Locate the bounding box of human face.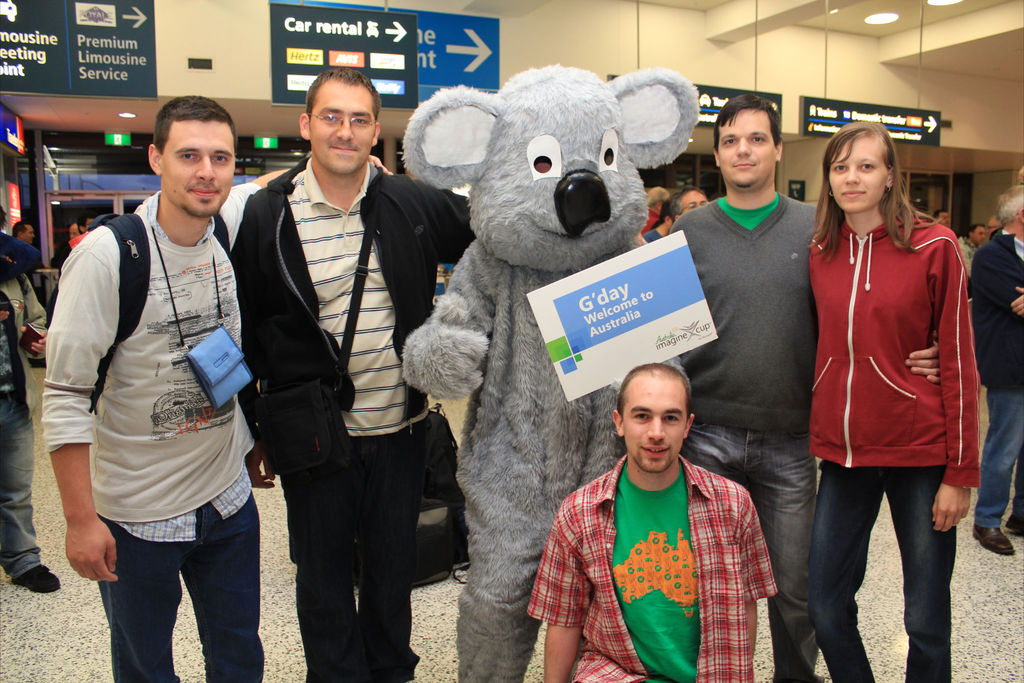
Bounding box: <region>162, 119, 238, 216</region>.
